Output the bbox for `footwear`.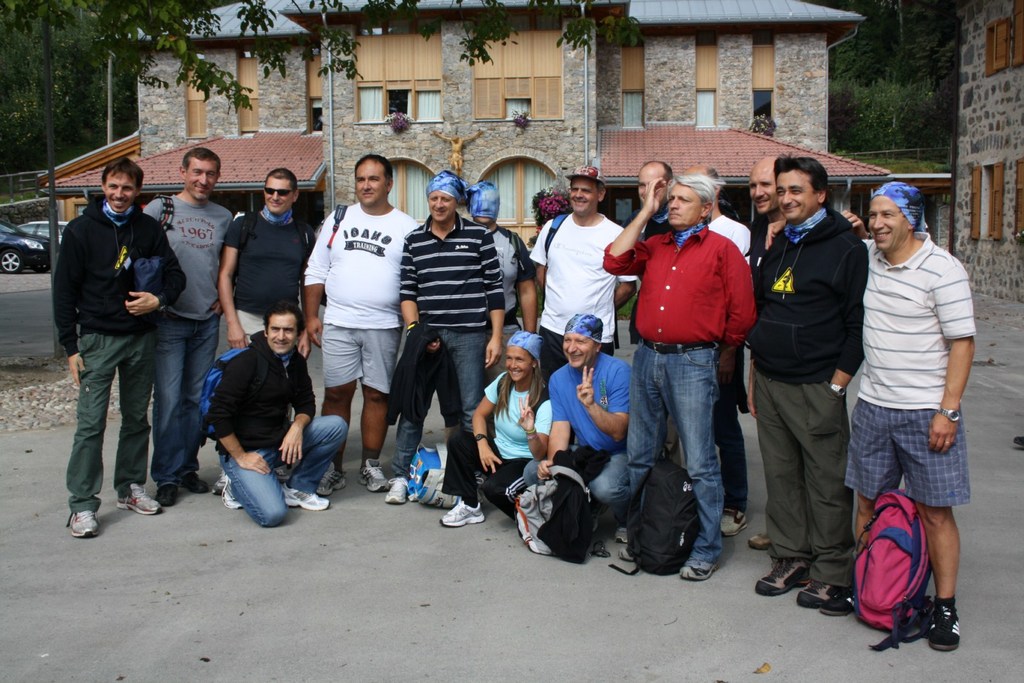
351 459 387 492.
